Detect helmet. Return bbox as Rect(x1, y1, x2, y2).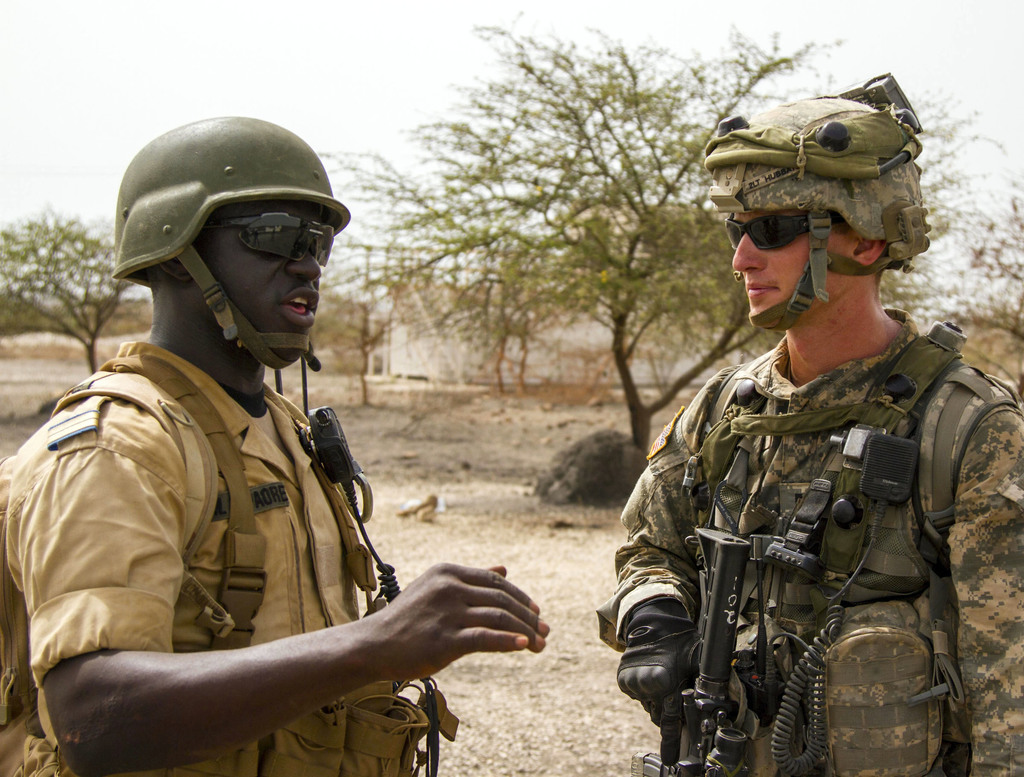
Rect(700, 92, 931, 335).
